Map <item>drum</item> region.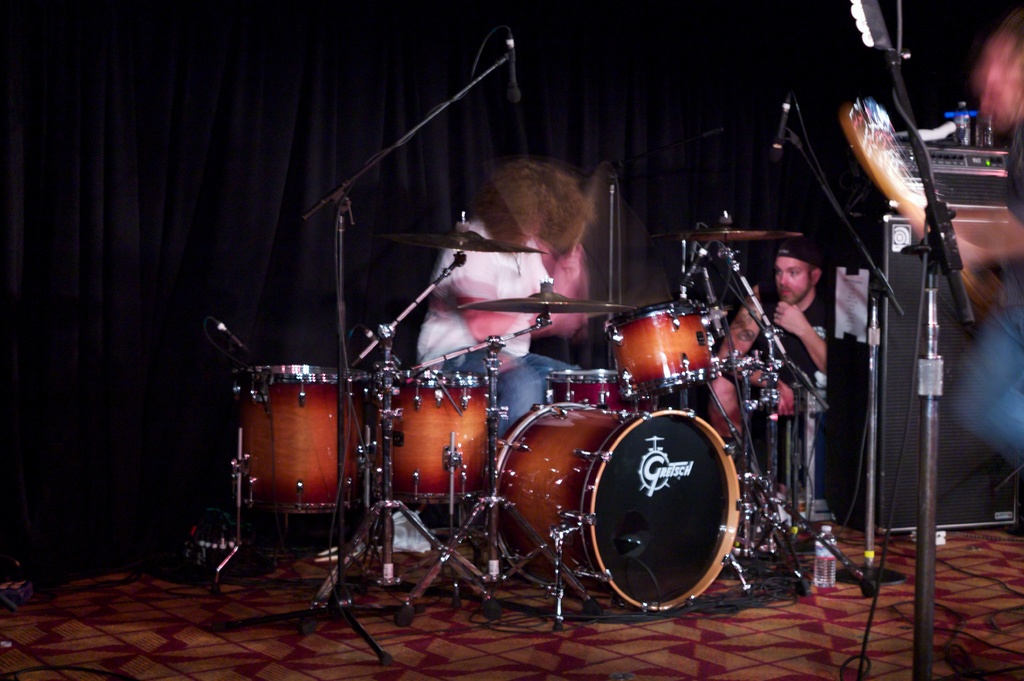
Mapped to x1=385, y1=366, x2=486, y2=505.
